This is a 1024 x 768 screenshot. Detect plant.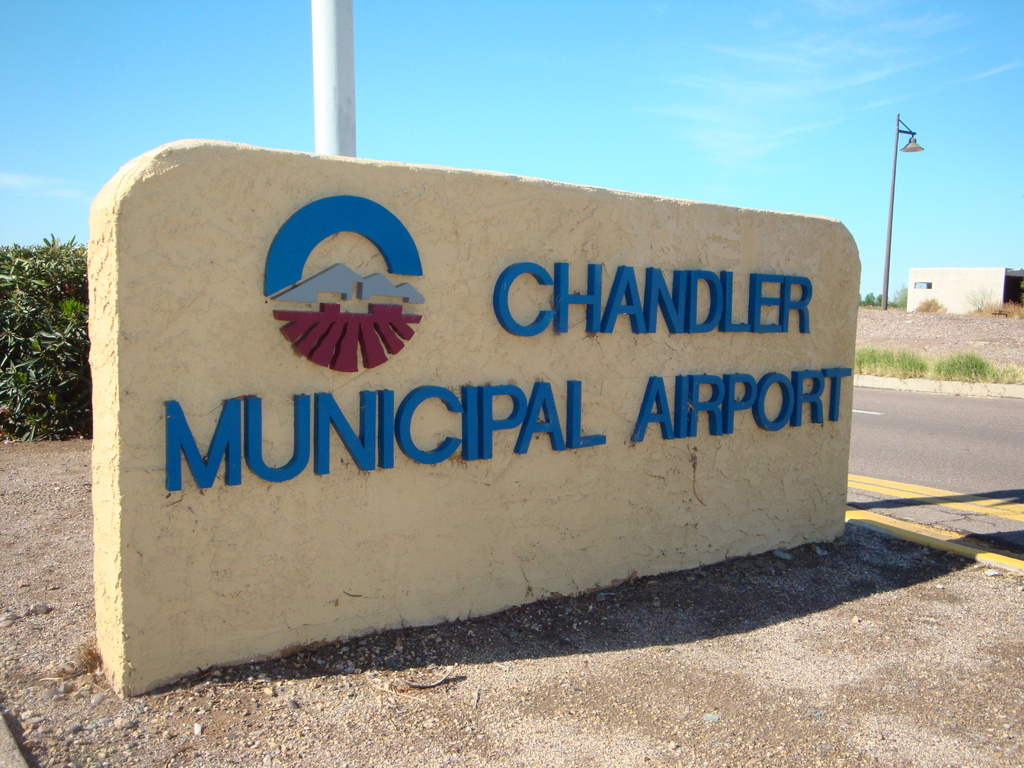
(x1=851, y1=343, x2=922, y2=379).
